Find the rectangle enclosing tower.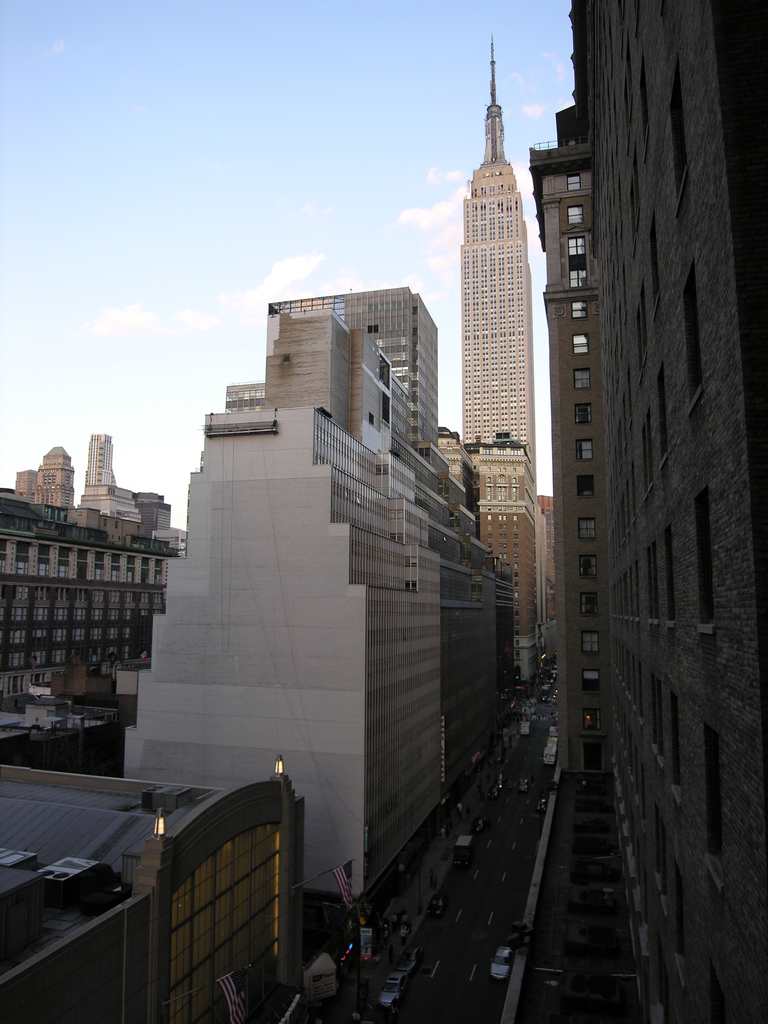
left=450, top=94, right=546, bottom=678.
